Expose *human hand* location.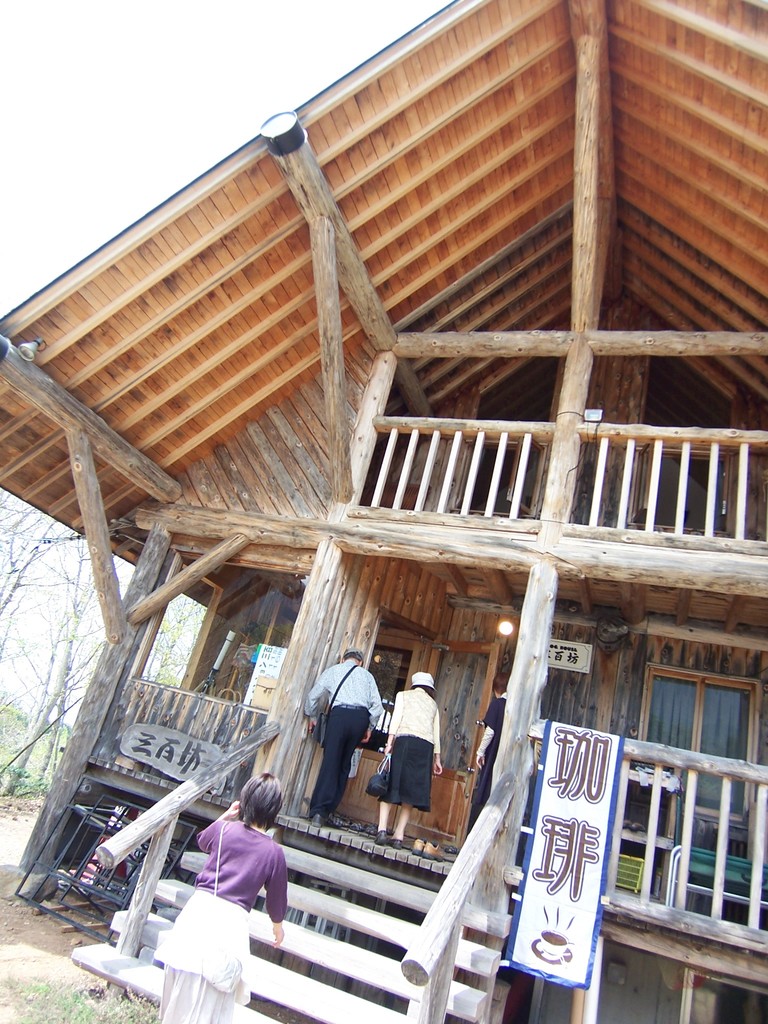
Exposed at left=308, top=716, right=321, bottom=737.
